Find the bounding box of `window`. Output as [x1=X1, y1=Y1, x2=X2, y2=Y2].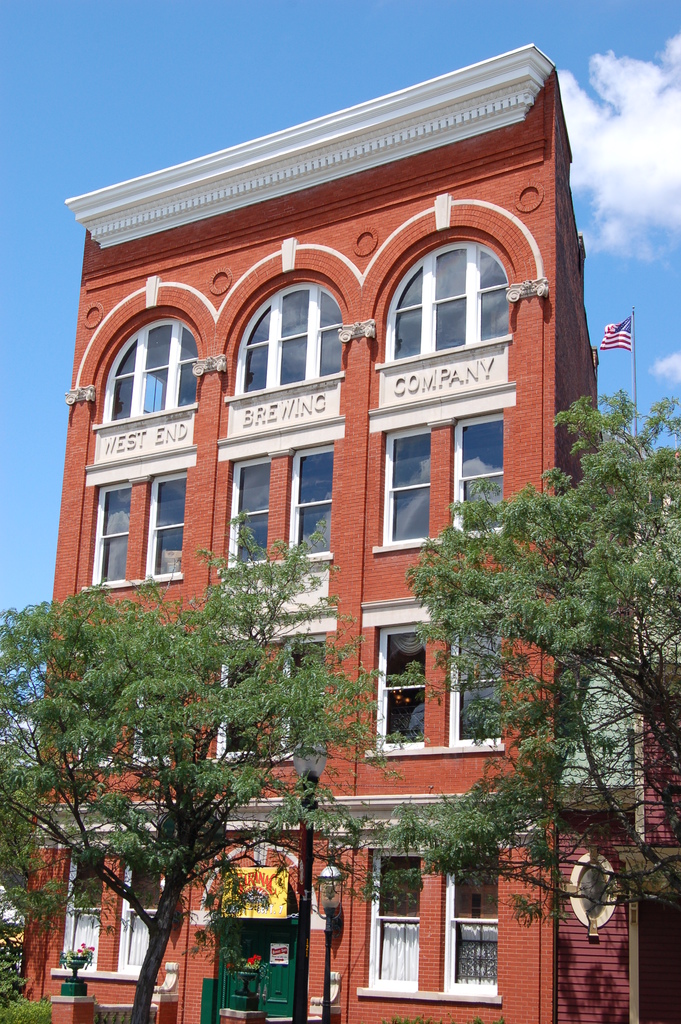
[x1=452, y1=415, x2=511, y2=538].
